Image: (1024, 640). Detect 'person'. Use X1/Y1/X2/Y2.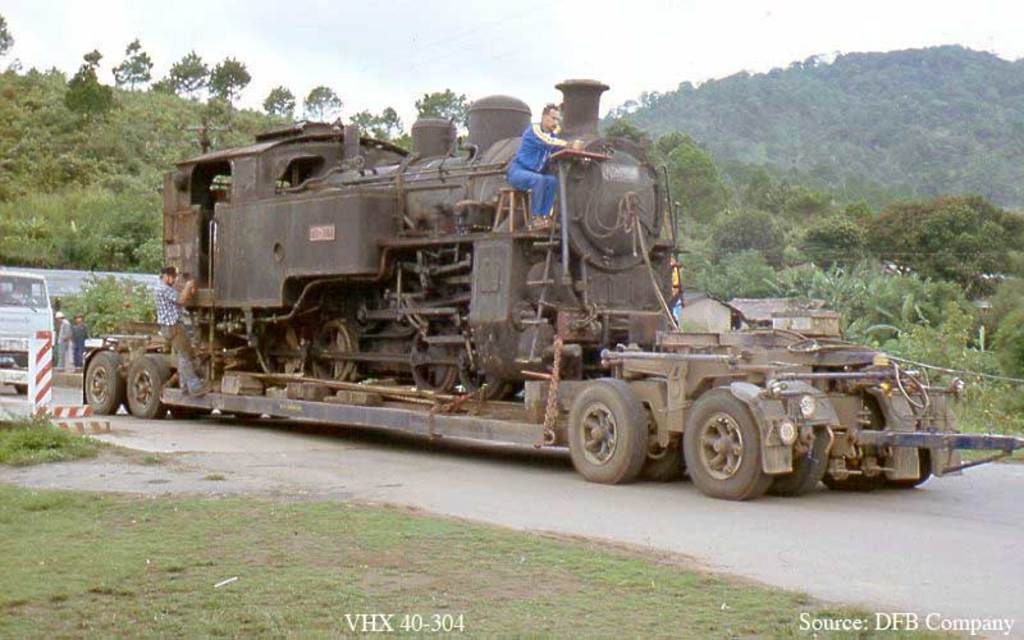
68/311/88/372.
